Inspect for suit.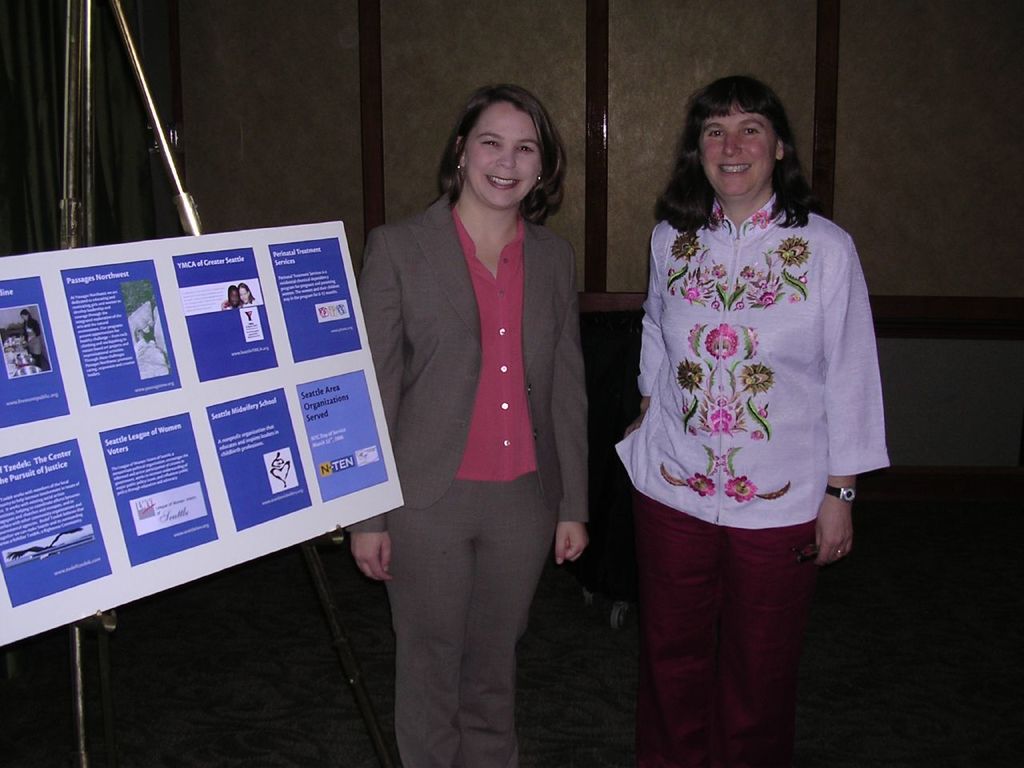
Inspection: bbox=[379, 155, 568, 721].
